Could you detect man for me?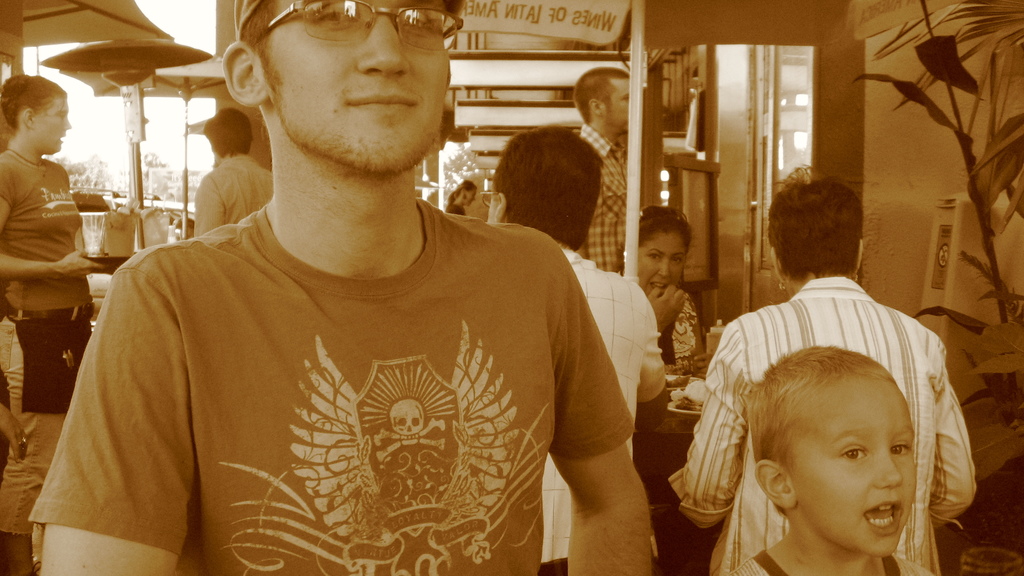
Detection result: select_region(56, 41, 683, 550).
